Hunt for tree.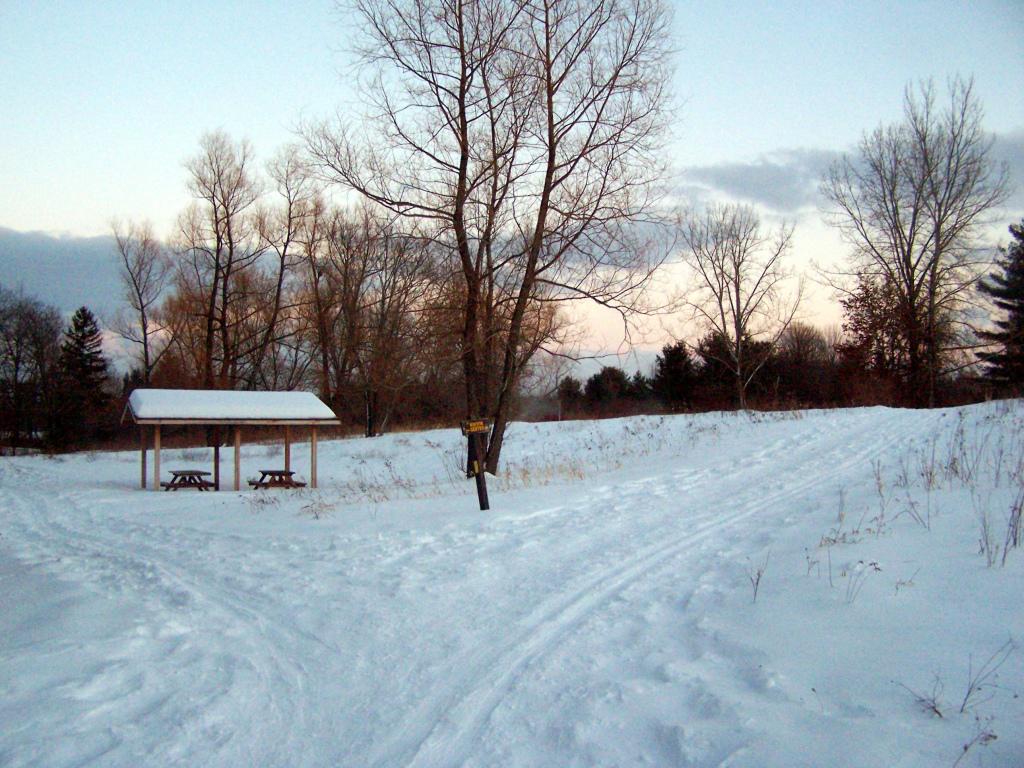
Hunted down at {"left": 485, "top": 271, "right": 593, "bottom": 390}.
